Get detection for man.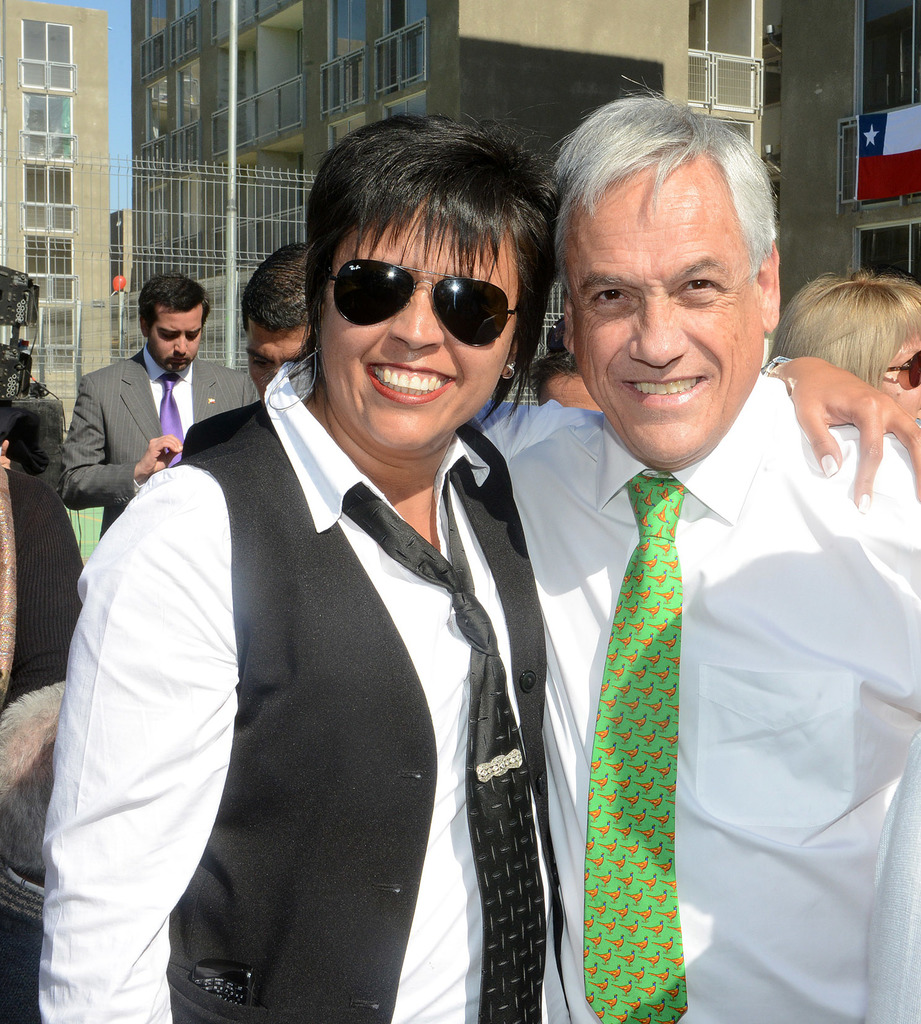
Detection: bbox=[478, 71, 920, 1023].
